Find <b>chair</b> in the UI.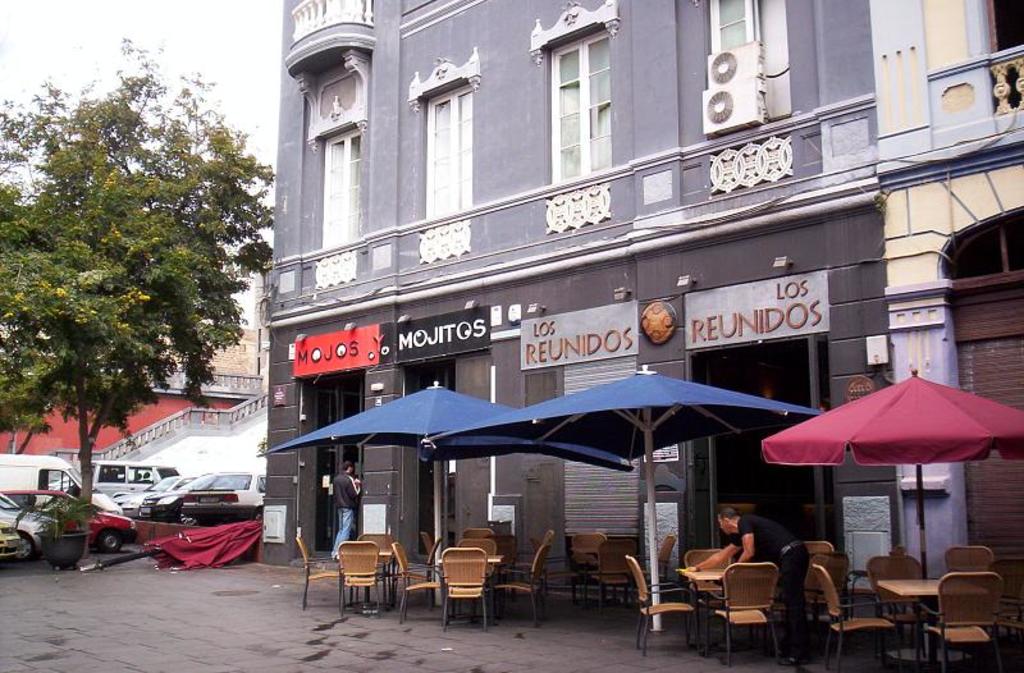
UI element at [571,530,609,596].
